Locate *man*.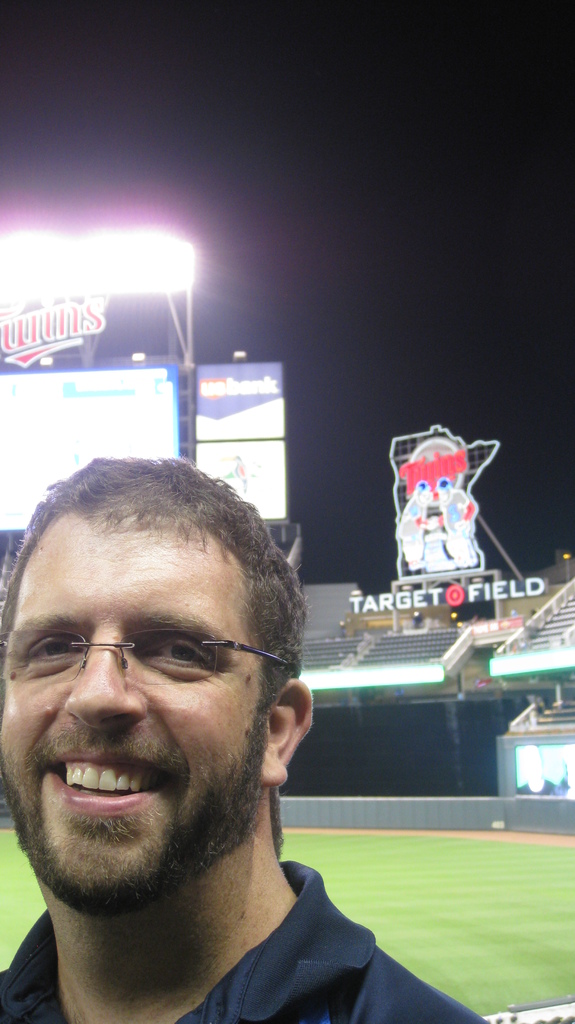
Bounding box: crop(0, 440, 436, 1023).
